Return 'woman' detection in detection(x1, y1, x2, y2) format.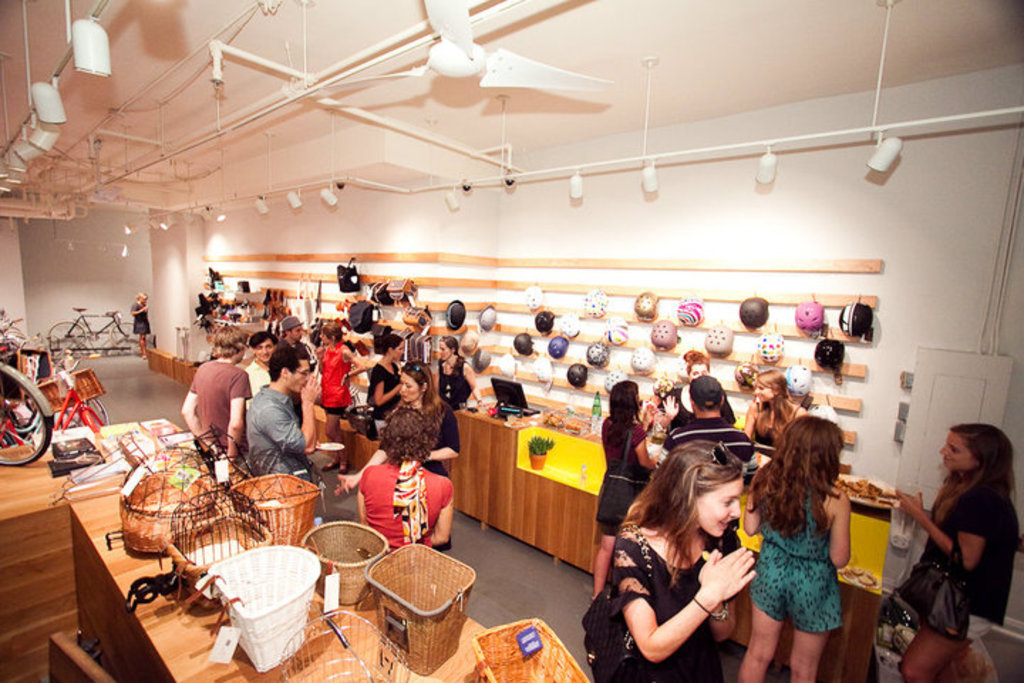
detection(361, 334, 410, 437).
